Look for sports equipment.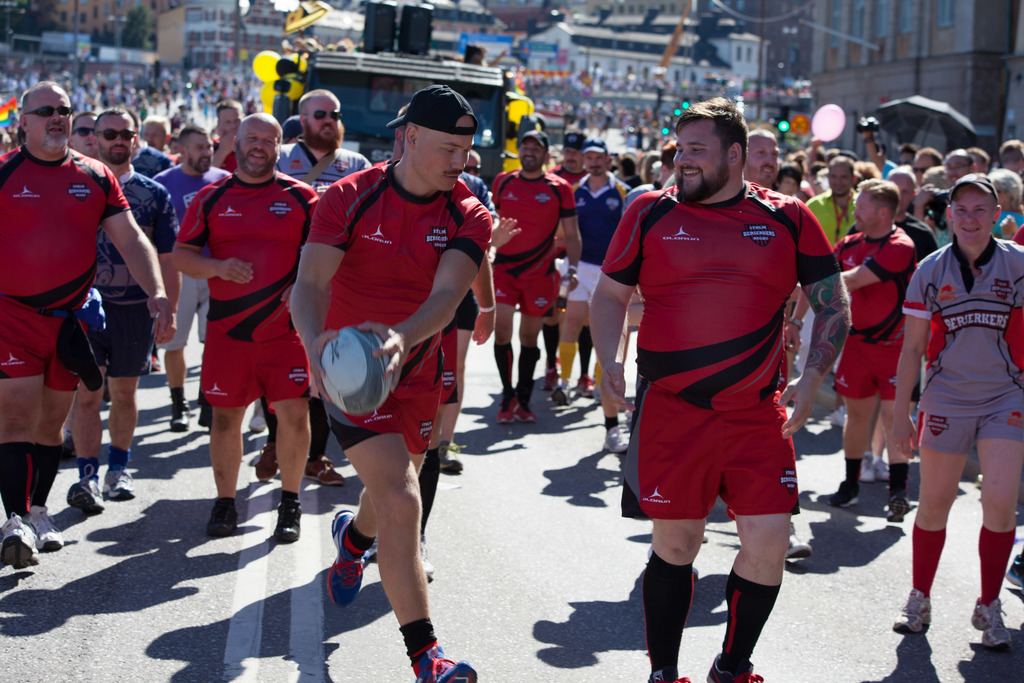
Found: detection(273, 498, 301, 541).
